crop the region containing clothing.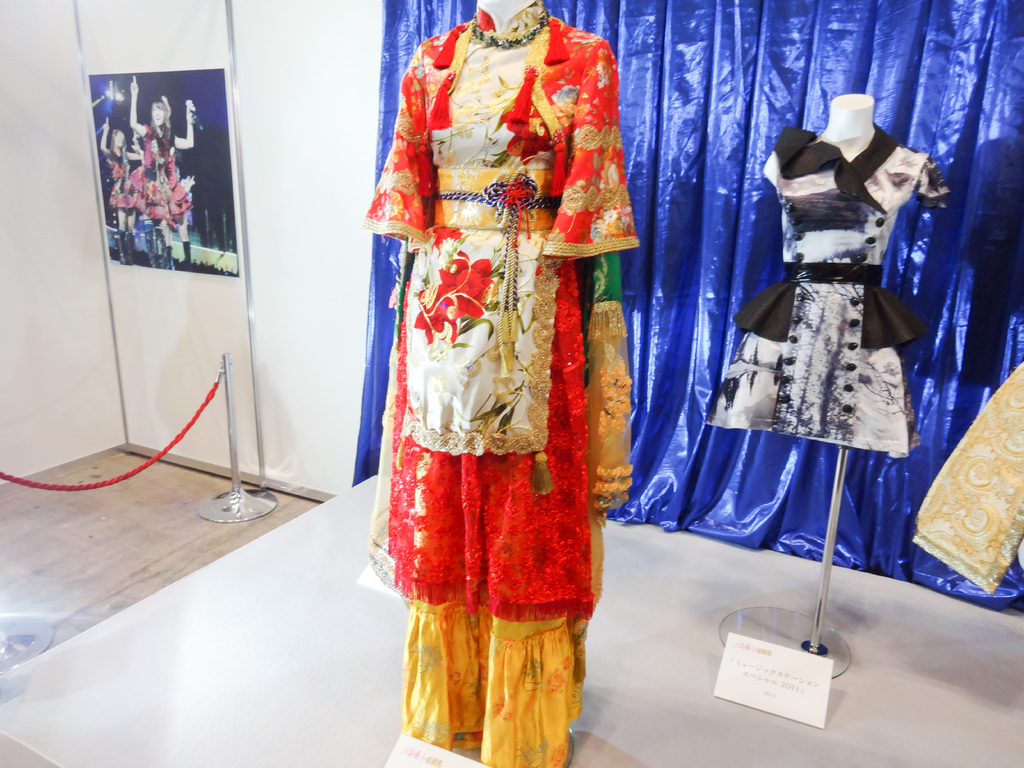
Crop region: {"x1": 356, "y1": 8, "x2": 628, "y2": 698}.
